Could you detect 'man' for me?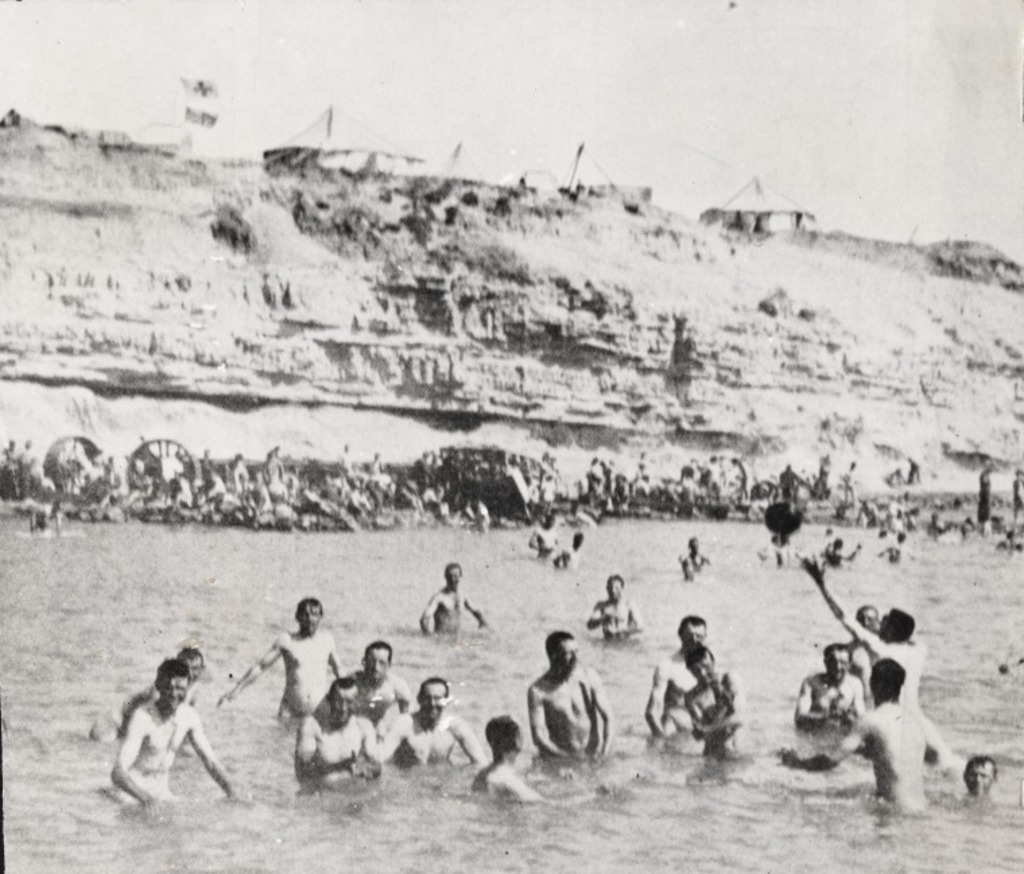
Detection result: box=[784, 657, 927, 809].
